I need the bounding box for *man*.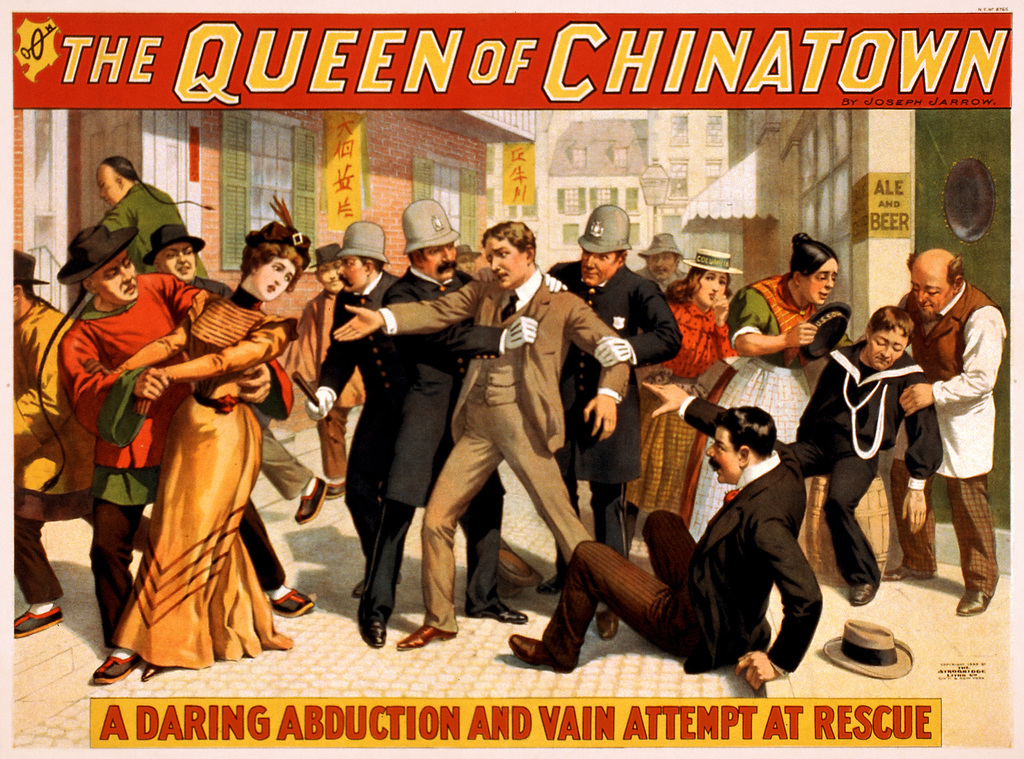
Here it is: (left=900, top=252, right=1013, bottom=610).
